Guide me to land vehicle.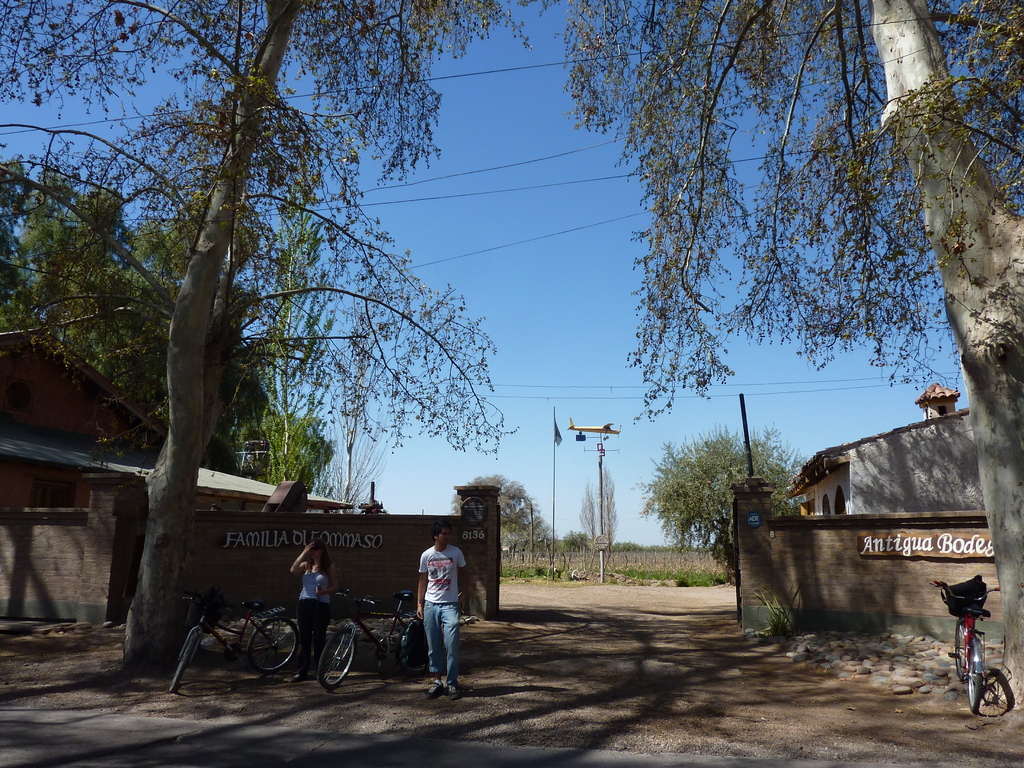
Guidance: rect(316, 589, 430, 691).
